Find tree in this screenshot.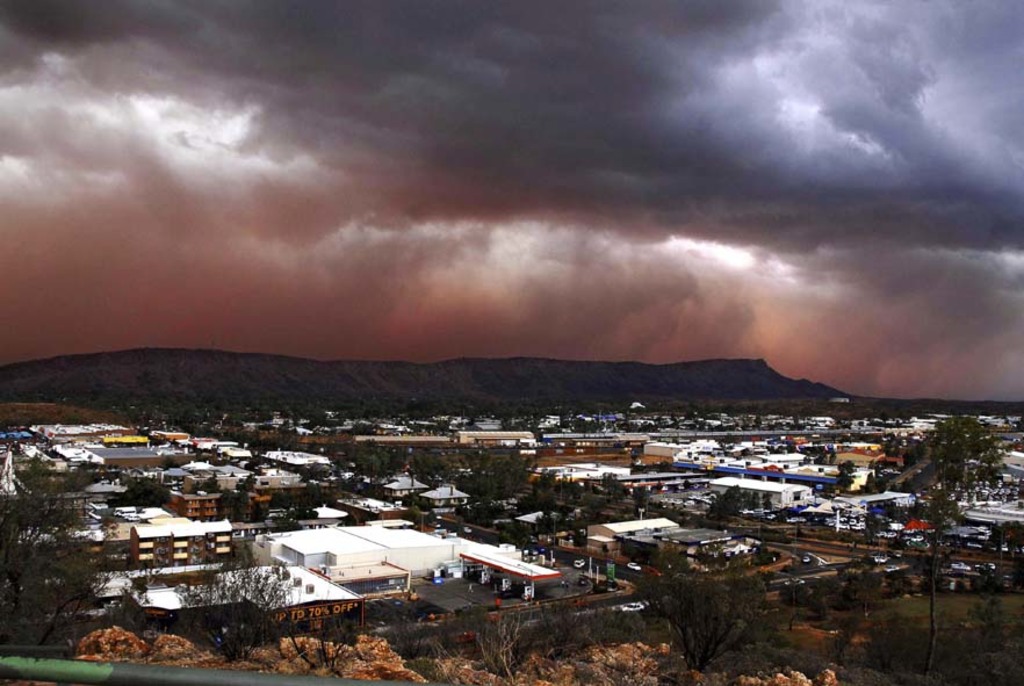
The bounding box for tree is {"x1": 649, "y1": 573, "x2": 780, "y2": 672}.
